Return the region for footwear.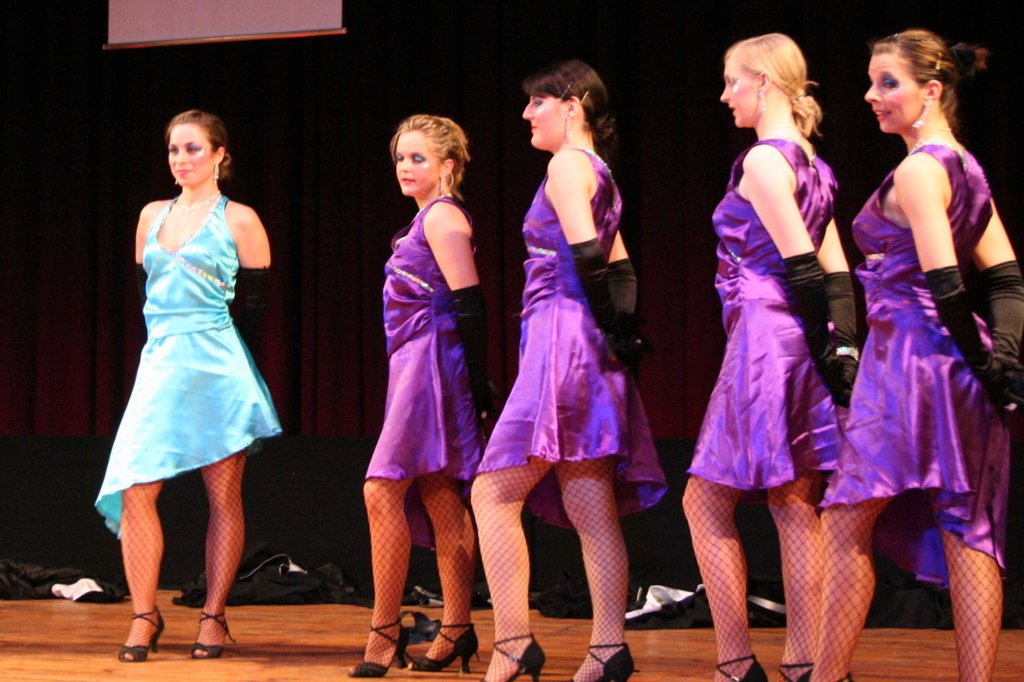
[350, 626, 414, 681].
